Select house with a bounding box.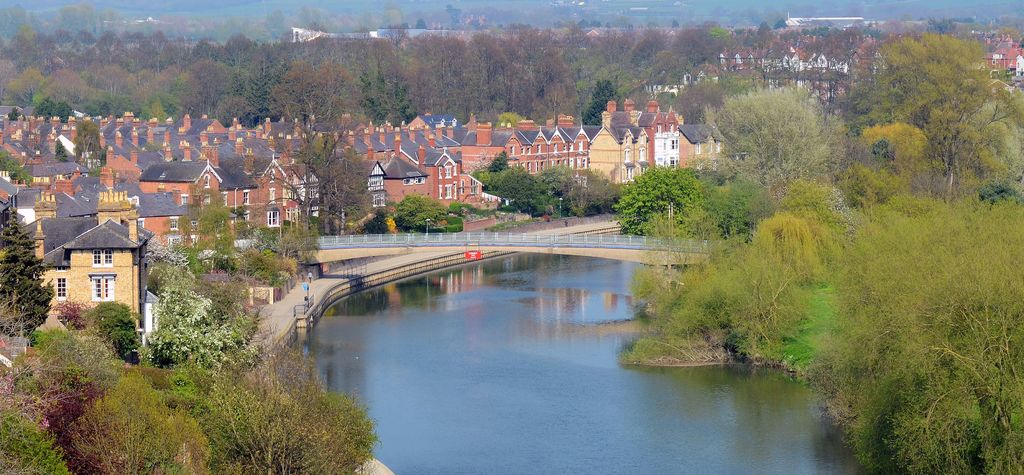
Rect(172, 113, 220, 147).
